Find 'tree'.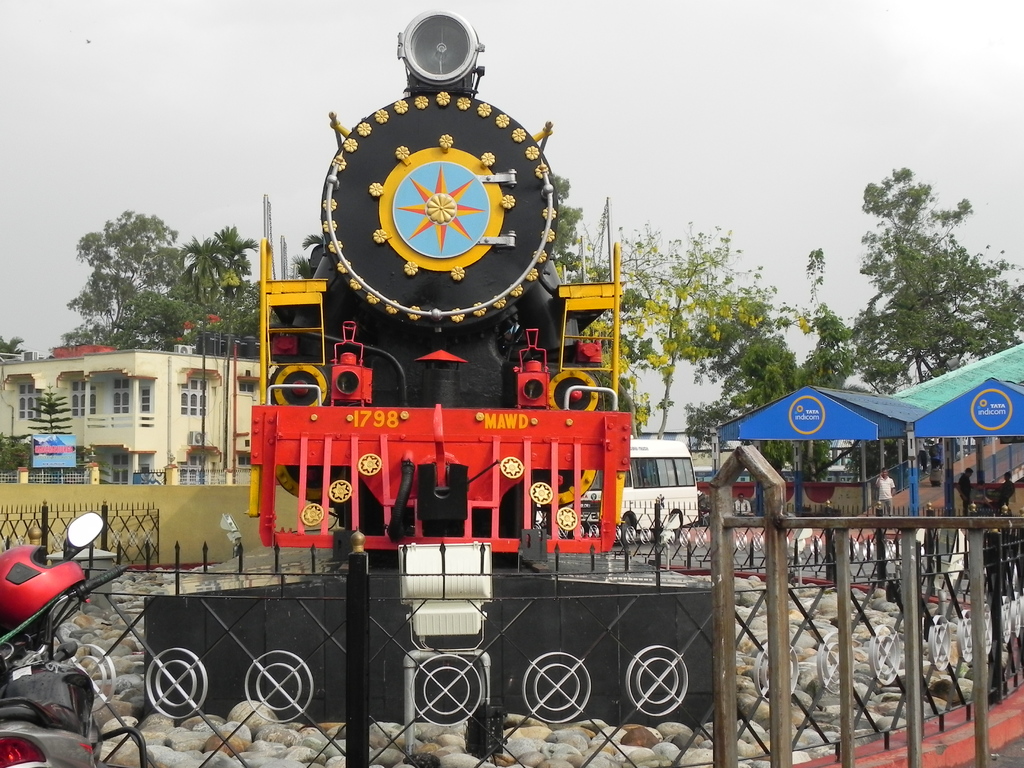
(800,245,858,387).
